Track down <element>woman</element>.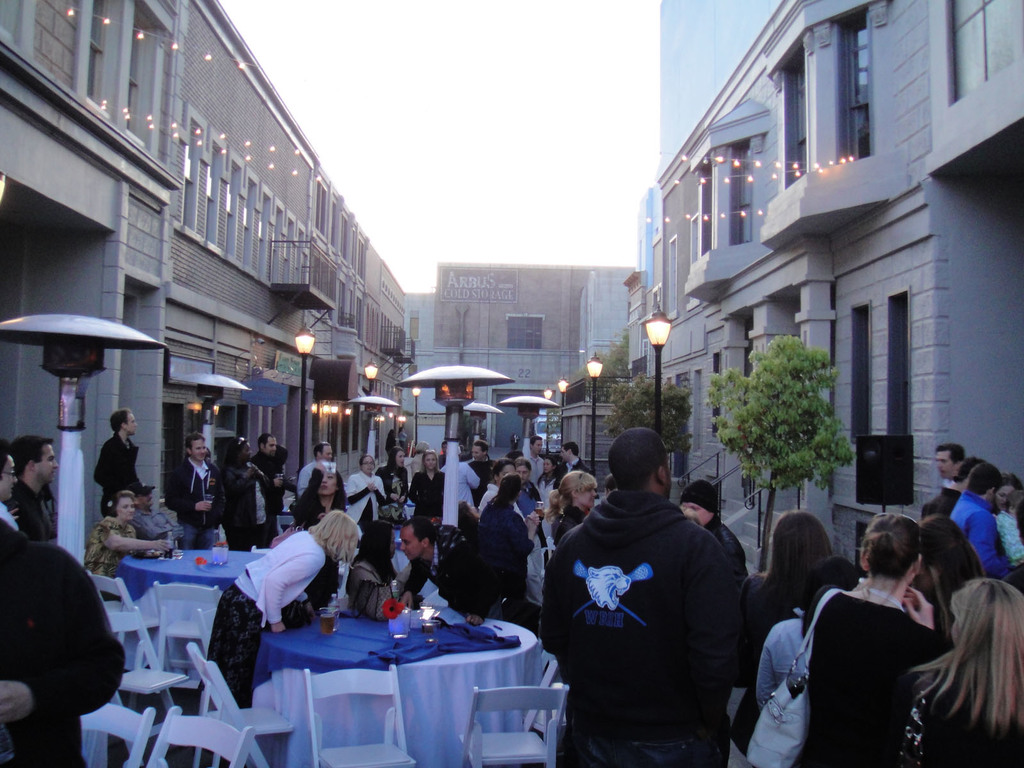
Tracked to 345, 521, 419, 624.
